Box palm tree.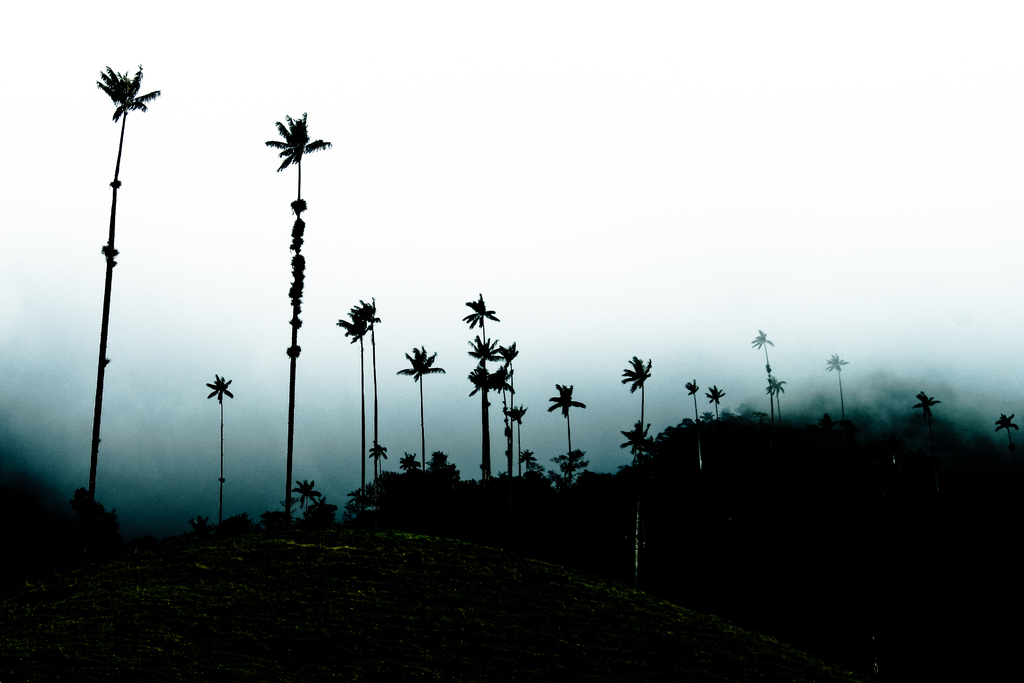
select_region(337, 295, 380, 461).
